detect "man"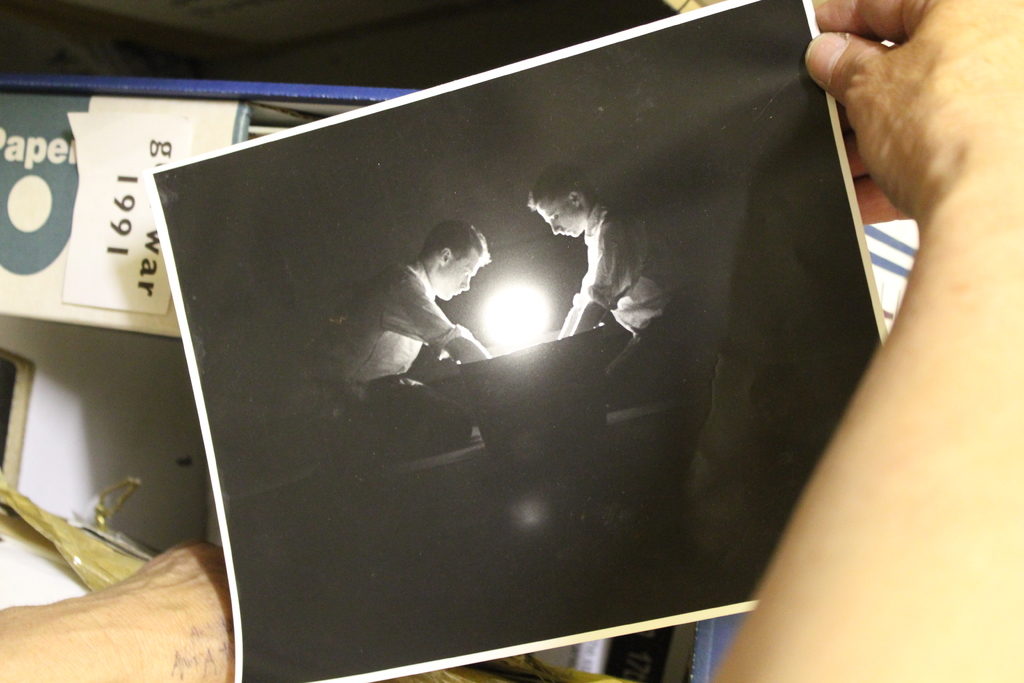
<region>341, 214, 514, 411</region>
